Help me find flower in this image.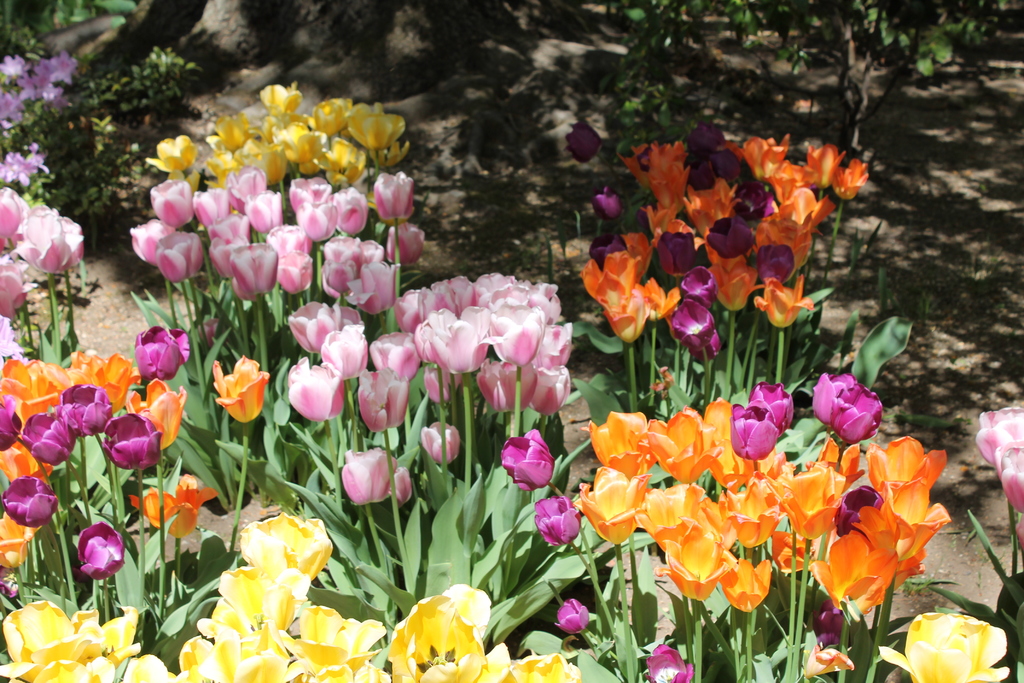
Found it: <bbox>532, 490, 583, 553</bbox>.
